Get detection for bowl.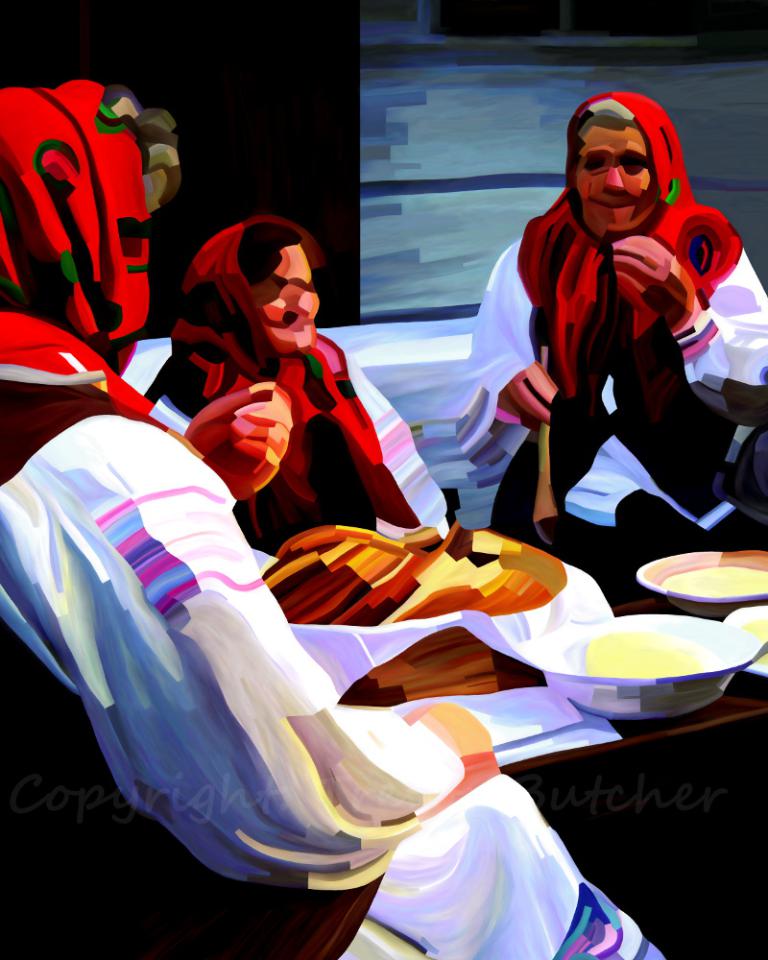
Detection: <bbox>636, 548, 767, 616</bbox>.
